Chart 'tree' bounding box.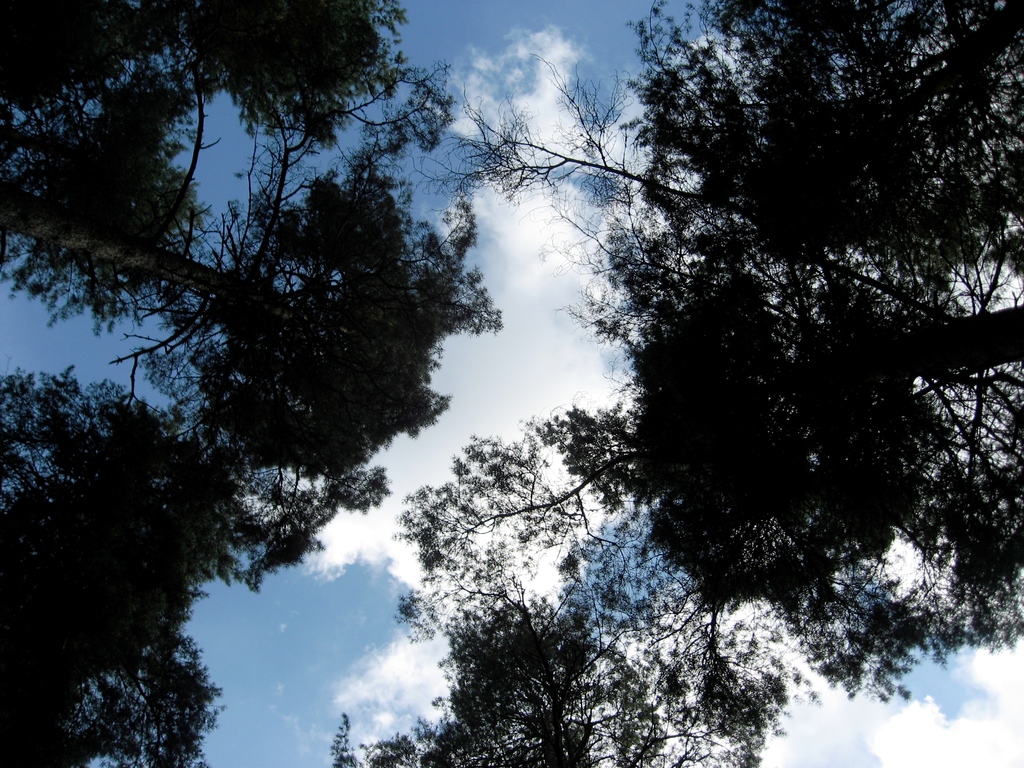
Charted: x1=2, y1=0, x2=499, y2=767.
